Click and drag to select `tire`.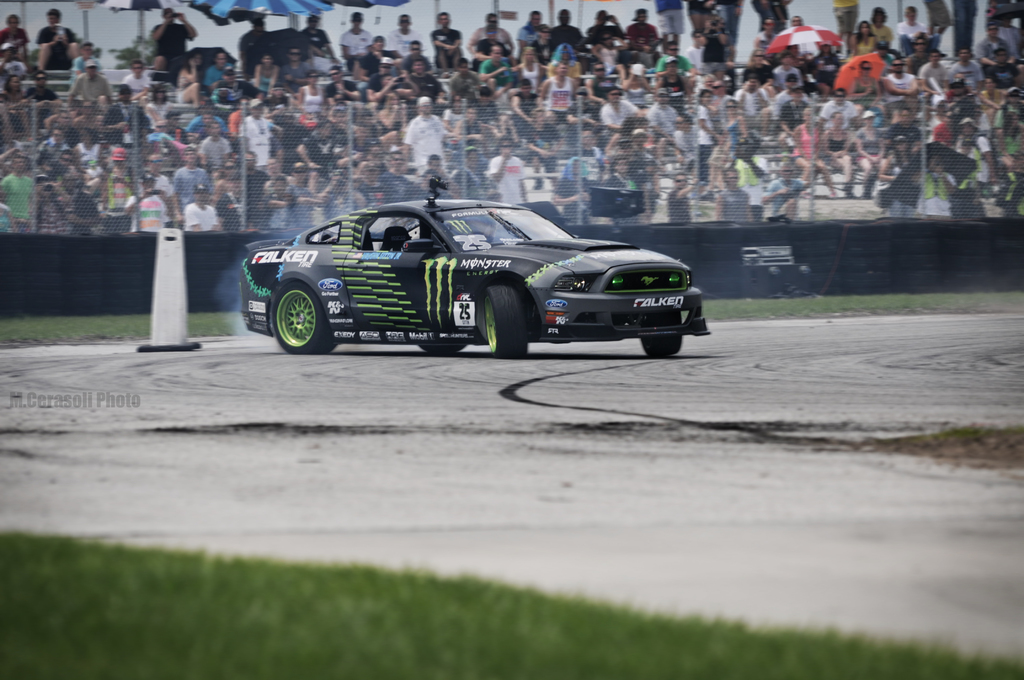
Selection: 547,215,570,229.
